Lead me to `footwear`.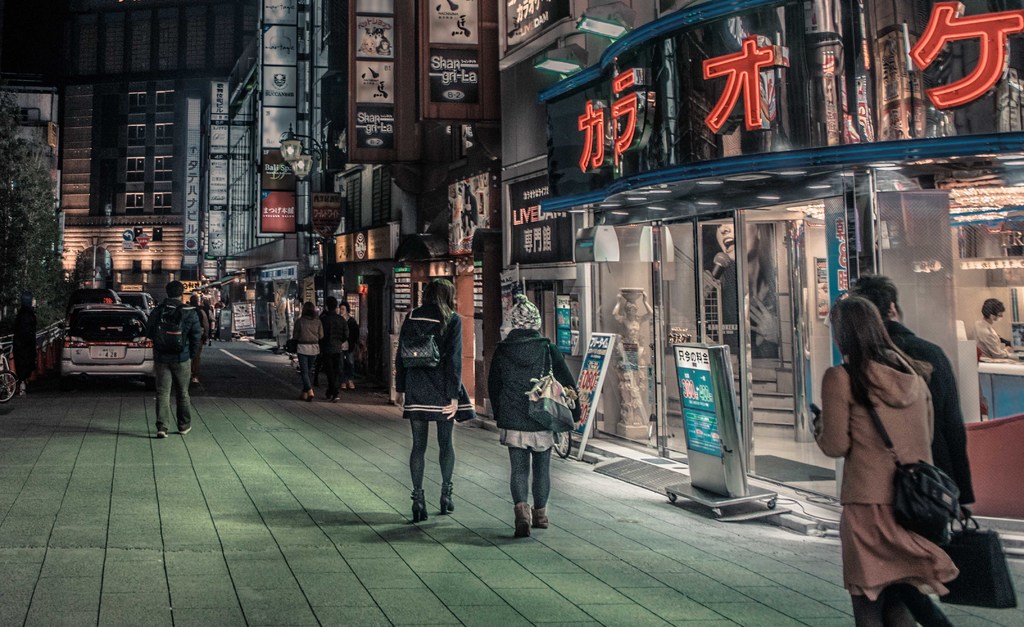
Lead to (330,393,342,403).
